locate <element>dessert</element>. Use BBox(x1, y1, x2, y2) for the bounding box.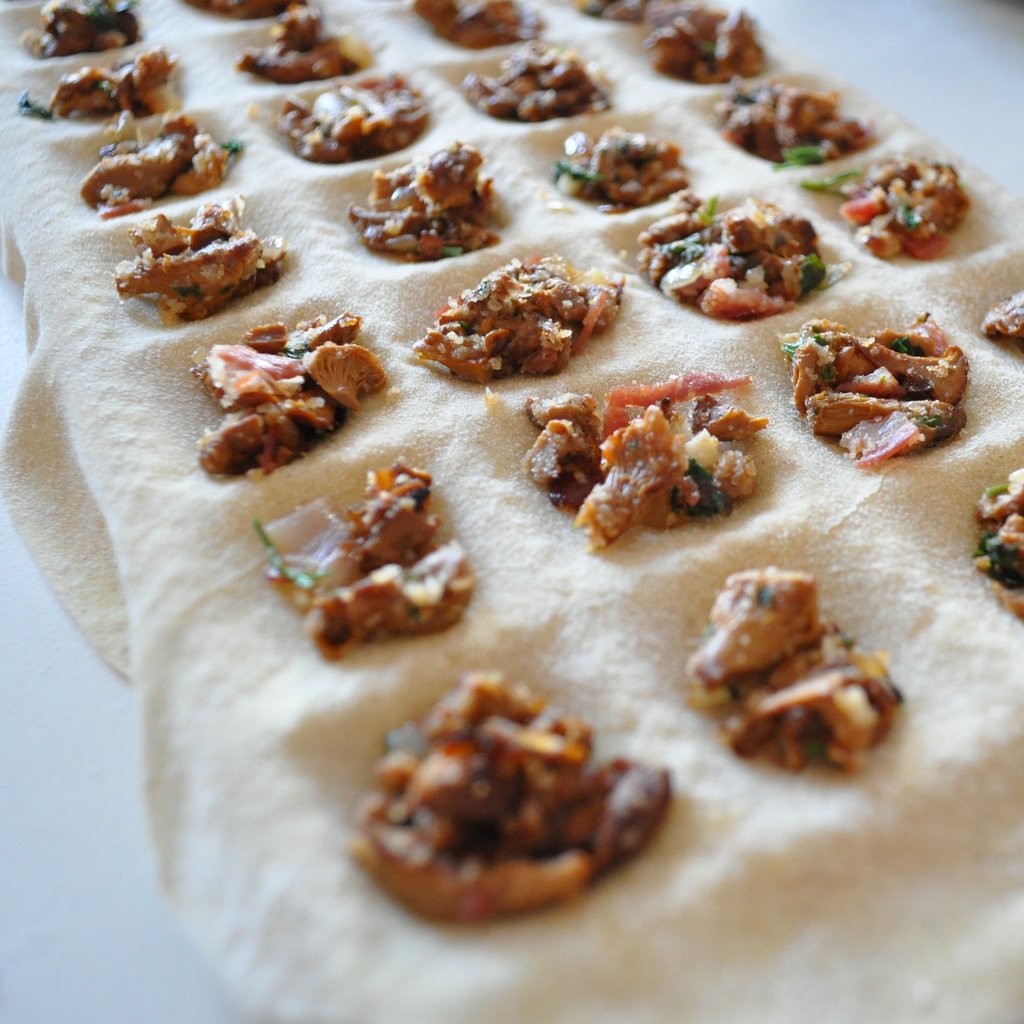
BBox(349, 140, 509, 257).
